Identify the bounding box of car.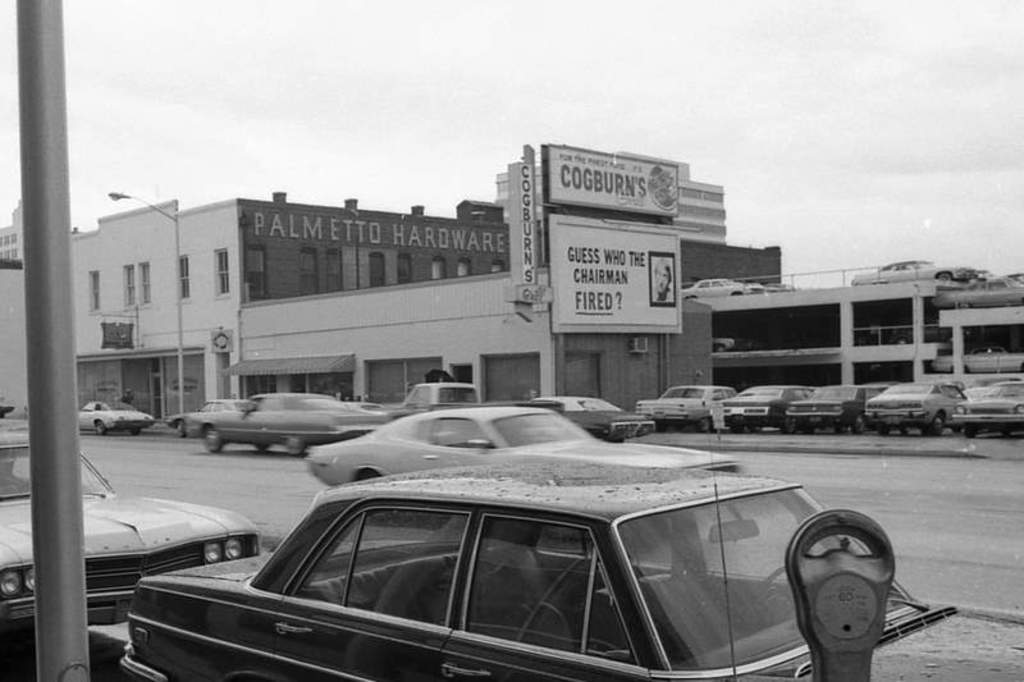
850 258 991 282.
